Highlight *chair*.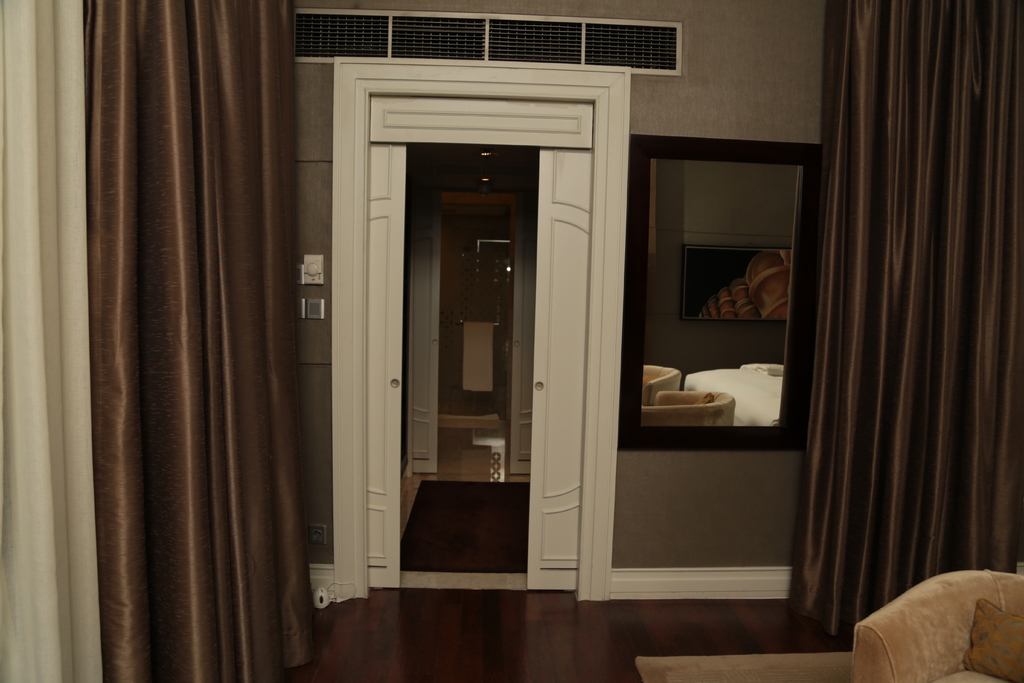
Highlighted region: {"x1": 851, "y1": 572, "x2": 1023, "y2": 682}.
